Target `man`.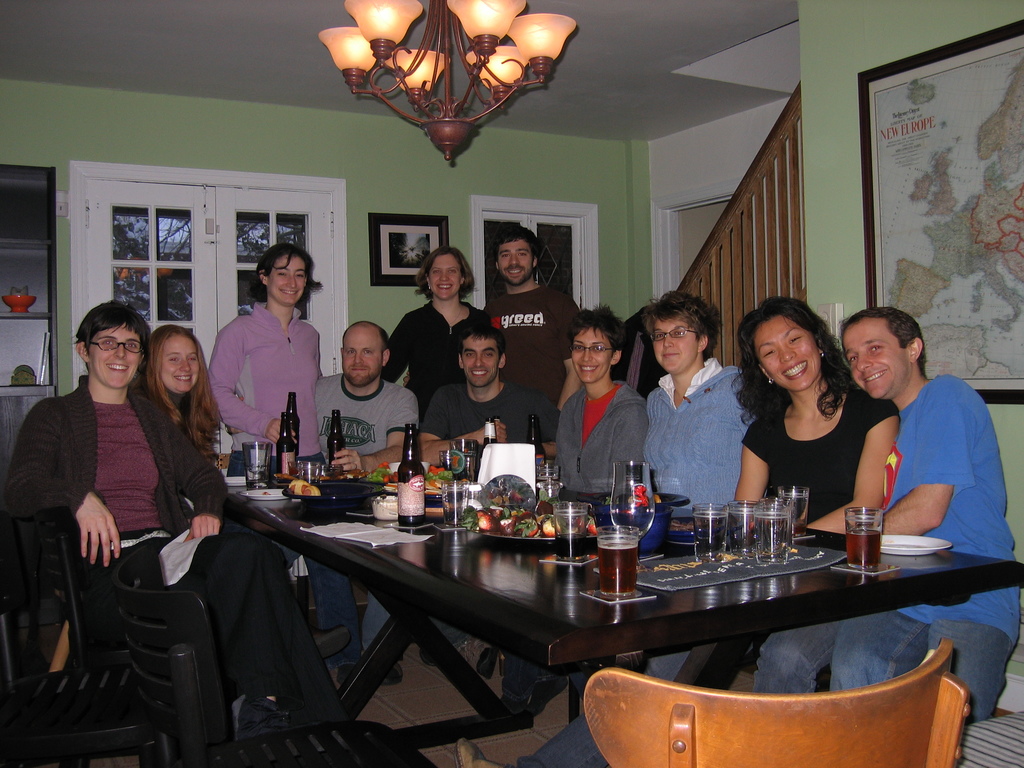
Target region: box(15, 287, 370, 764).
